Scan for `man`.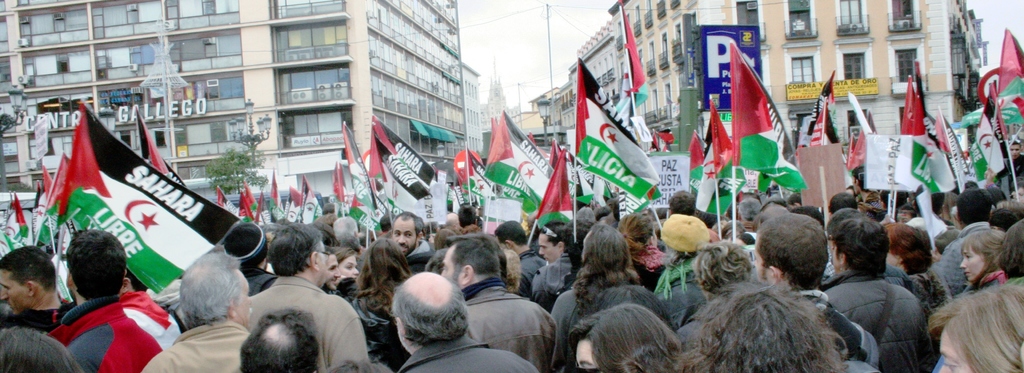
Scan result: bbox=(666, 188, 701, 219).
